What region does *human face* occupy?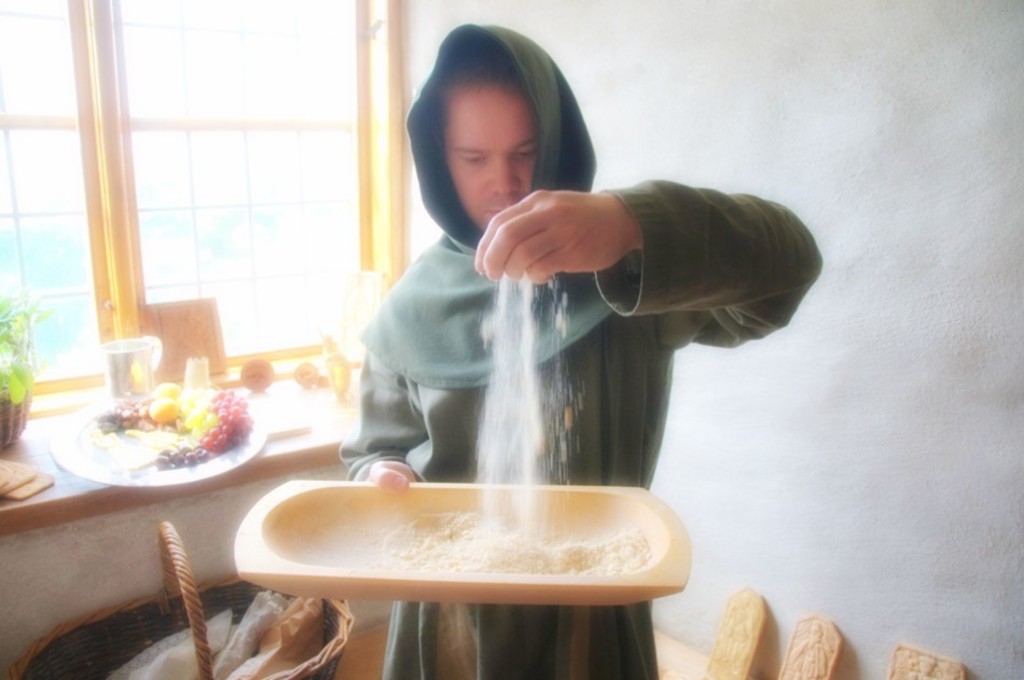
442:77:539:233.
